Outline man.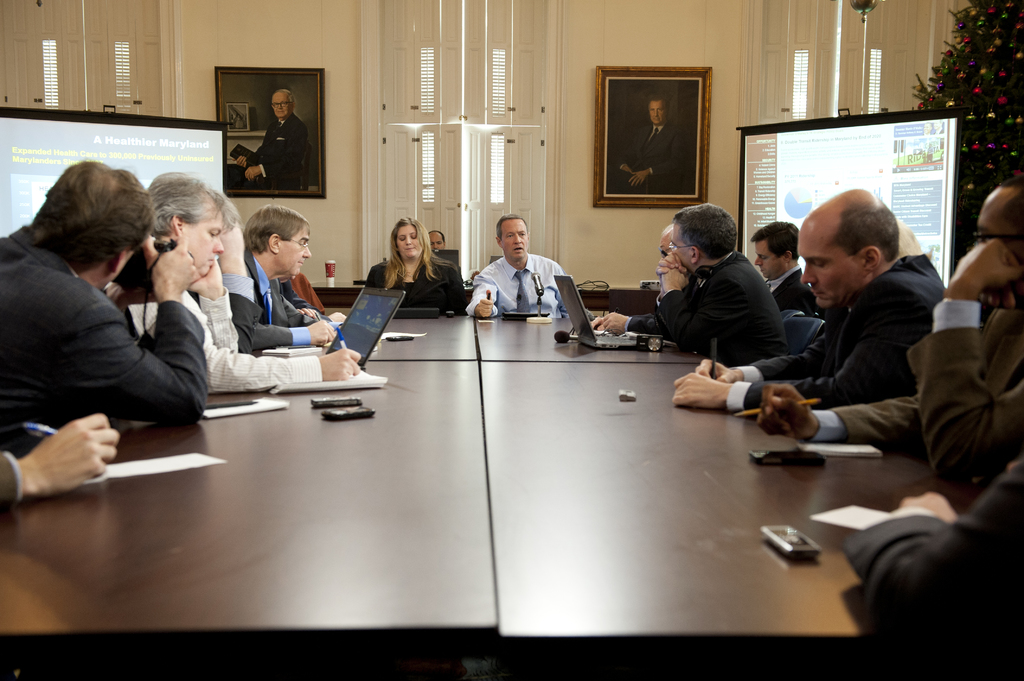
Outline: 465, 215, 569, 314.
